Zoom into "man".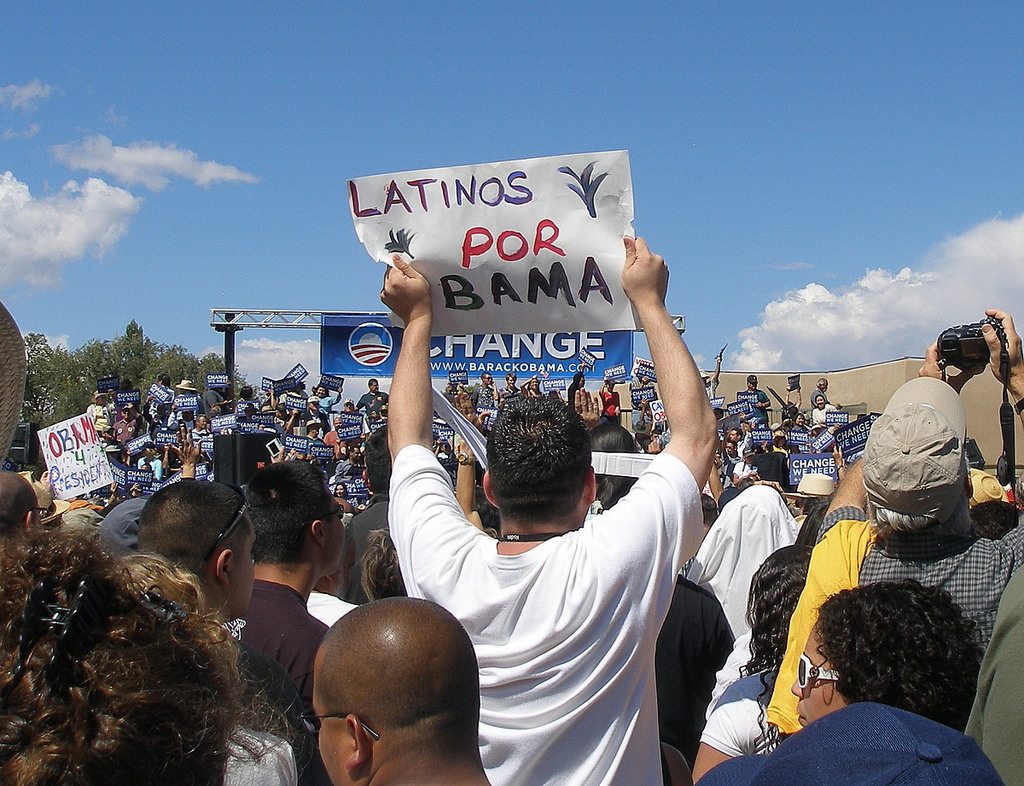
Zoom target: select_region(177, 377, 193, 395).
